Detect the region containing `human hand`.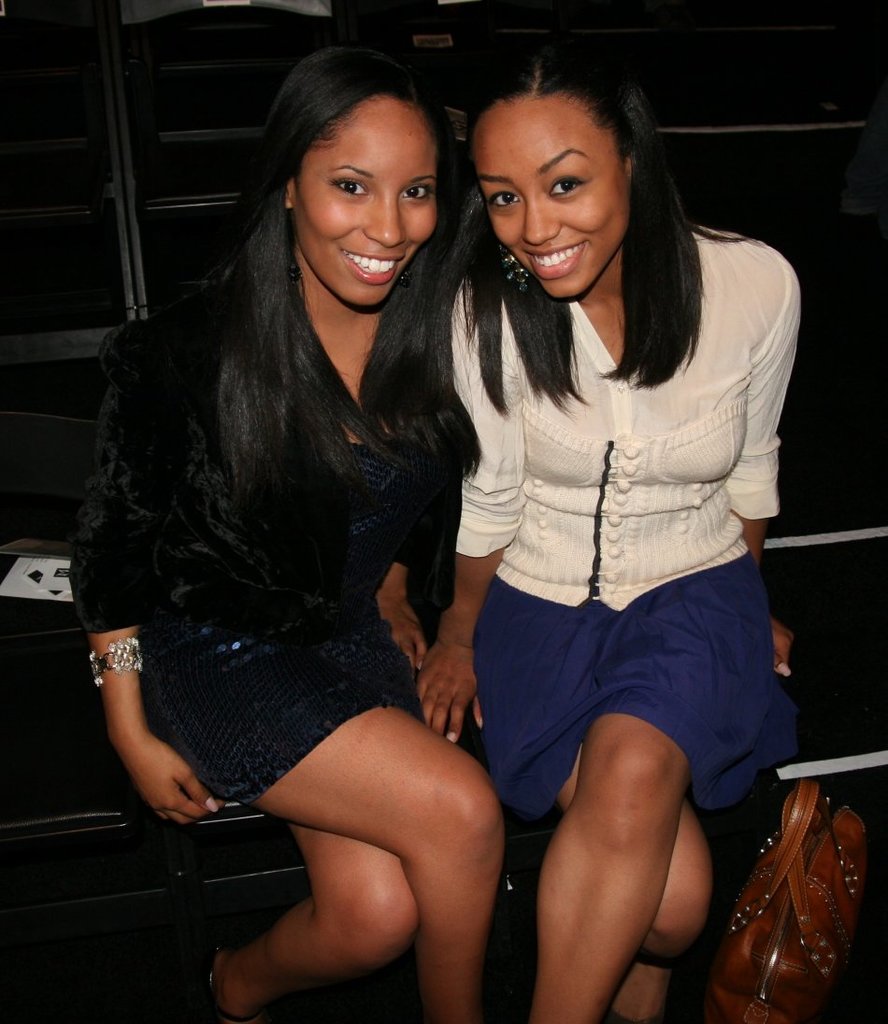
pyautogui.locateOnScreen(379, 603, 430, 670).
